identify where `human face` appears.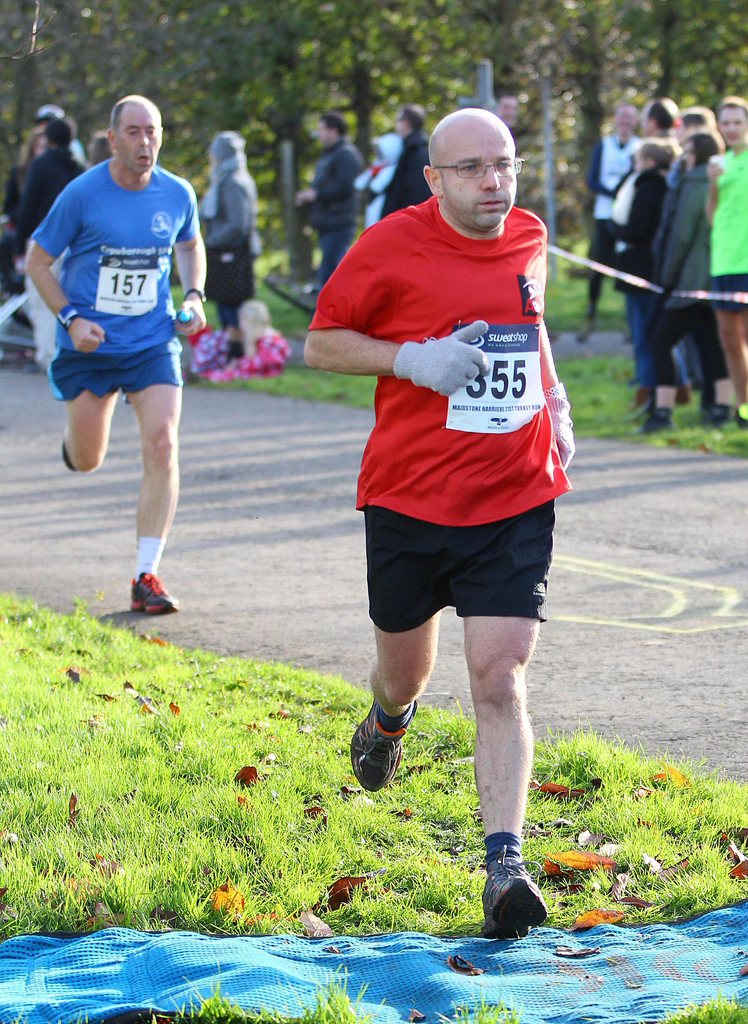
Appears at box(437, 126, 520, 232).
